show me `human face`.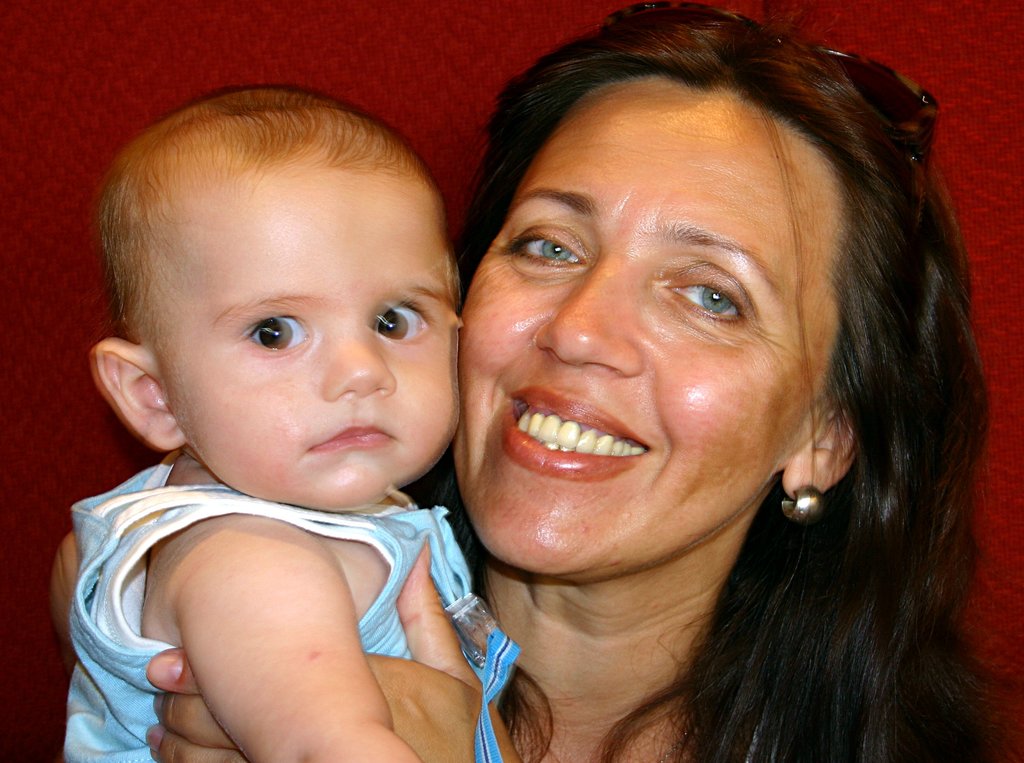
`human face` is here: [163, 170, 456, 522].
